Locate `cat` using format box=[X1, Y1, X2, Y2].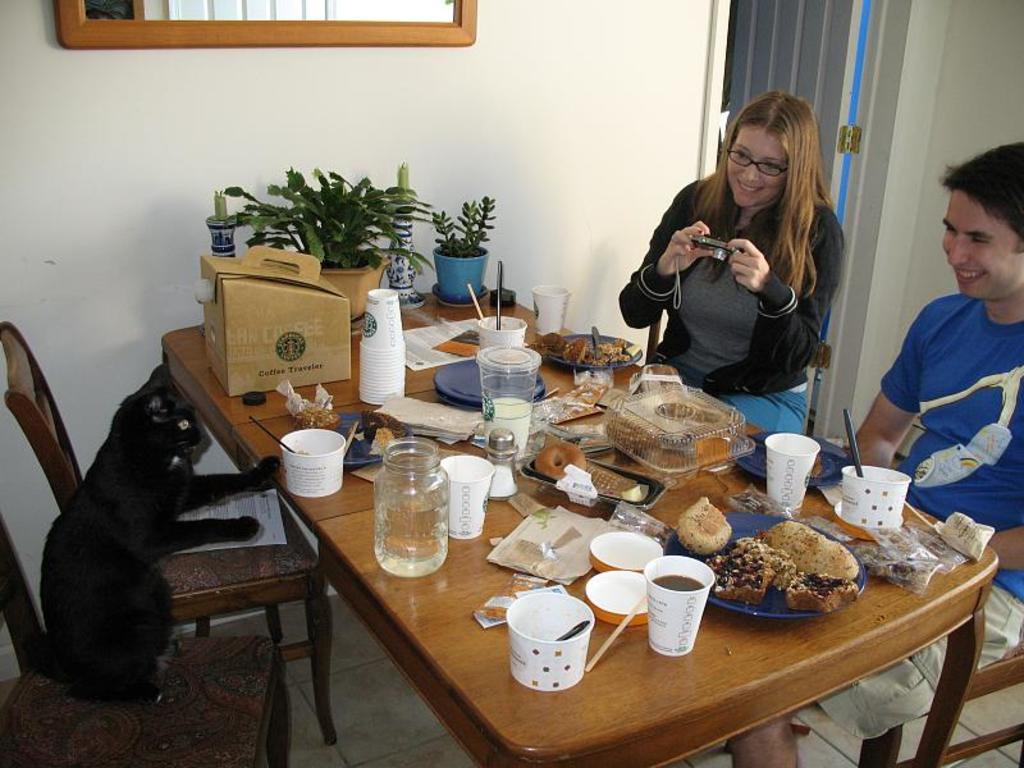
box=[47, 346, 283, 705].
